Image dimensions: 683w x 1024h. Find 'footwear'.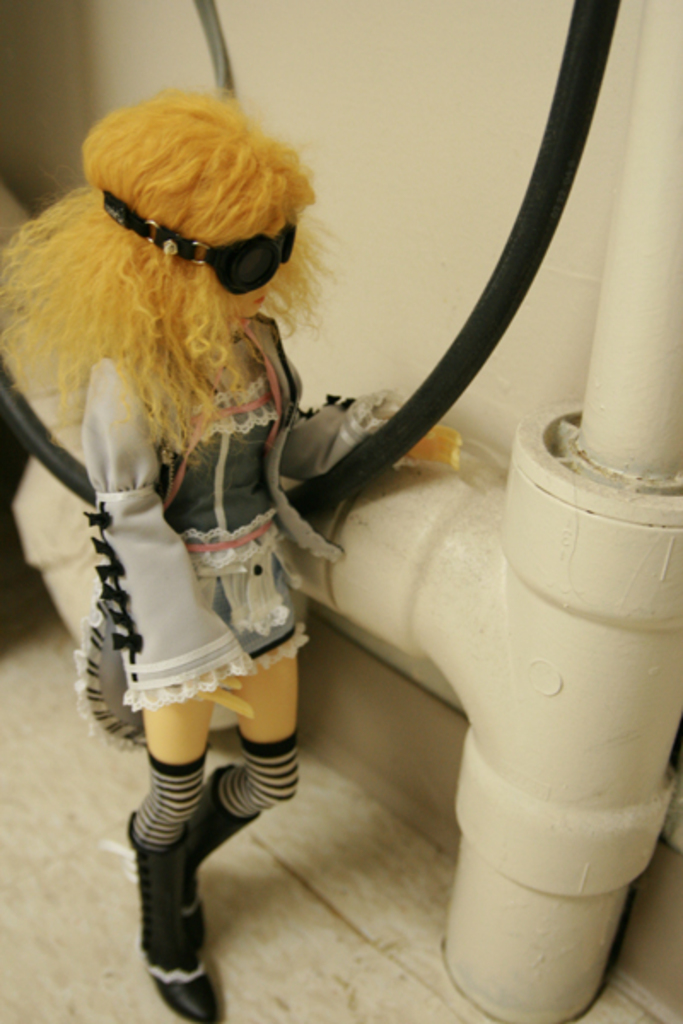
rect(123, 749, 270, 1000).
